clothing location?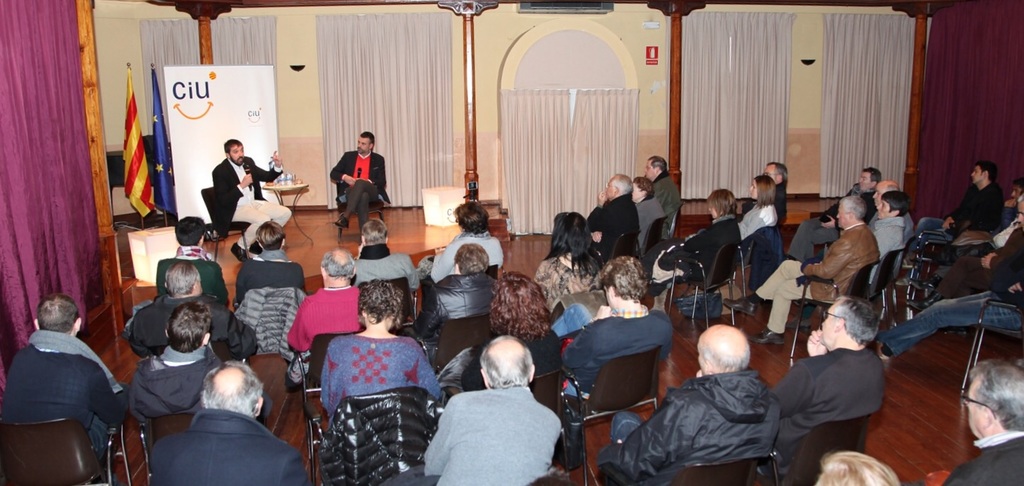
746, 344, 887, 468
